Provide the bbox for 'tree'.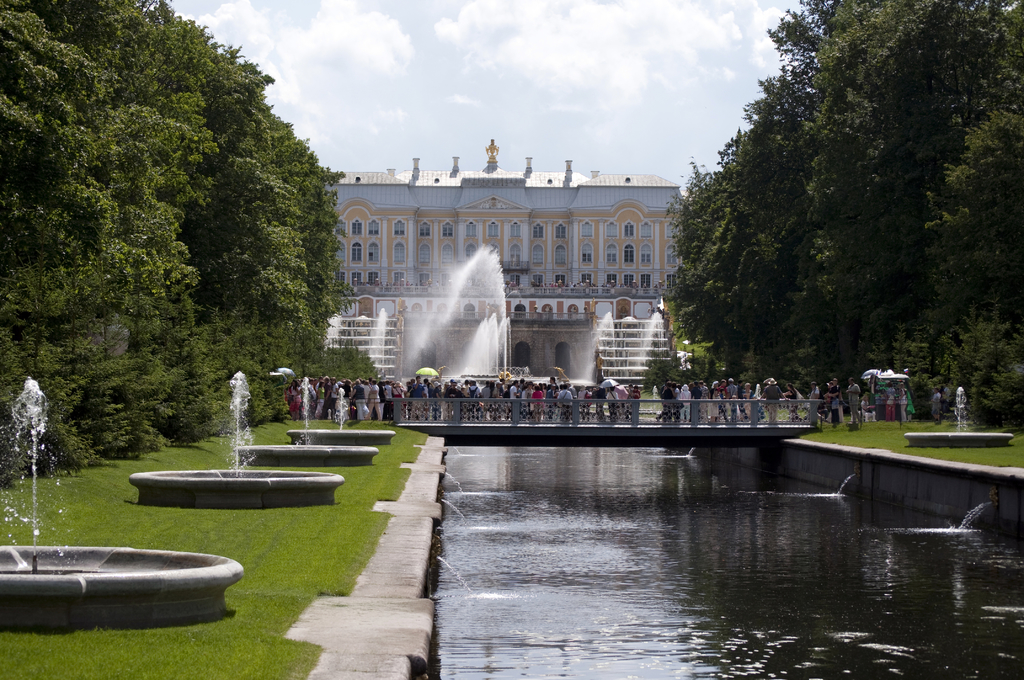
(left=812, top=0, right=926, bottom=392).
